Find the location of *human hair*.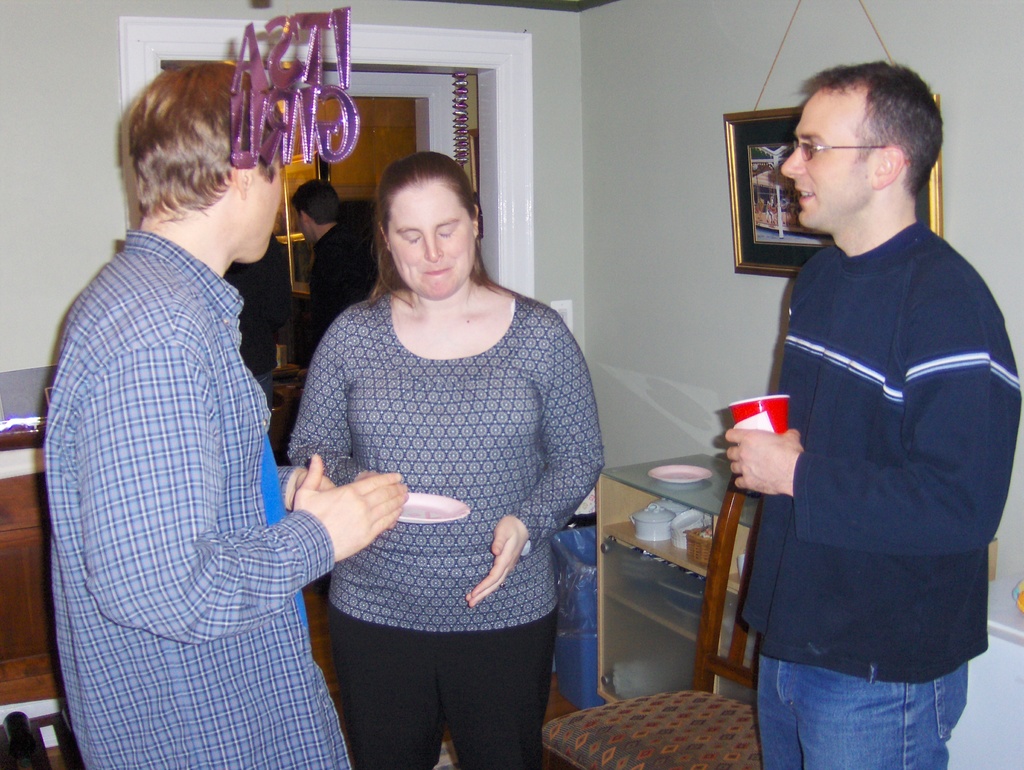
Location: <region>798, 60, 944, 193</region>.
